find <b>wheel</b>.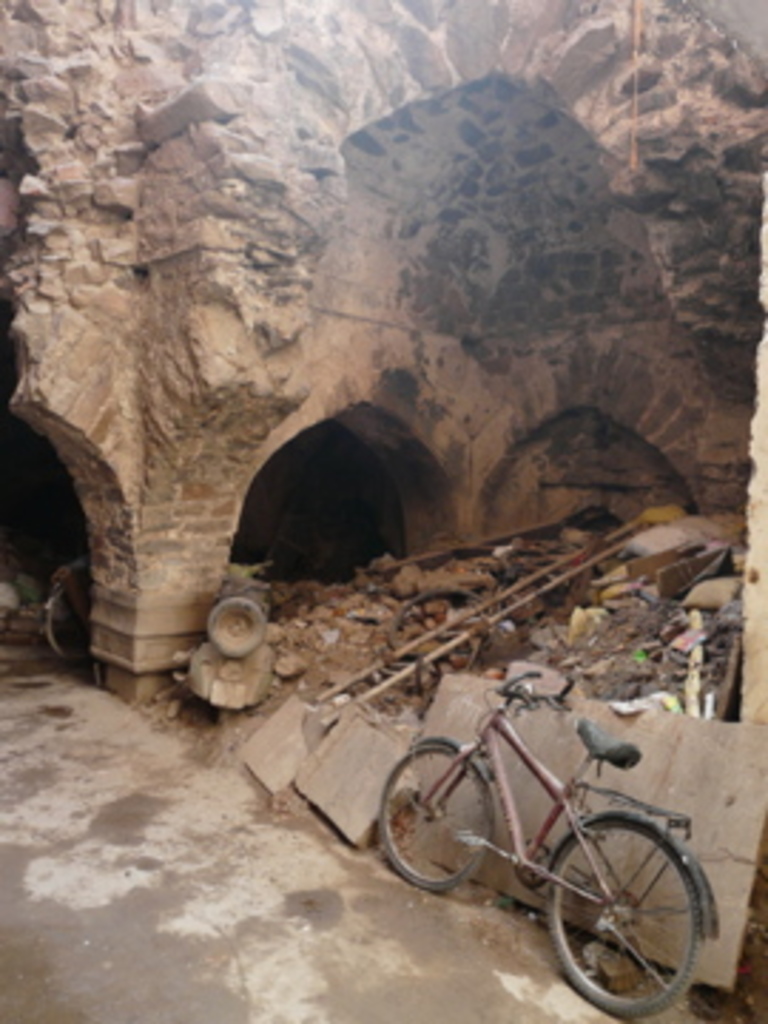
pyautogui.locateOnScreen(552, 808, 708, 1001).
